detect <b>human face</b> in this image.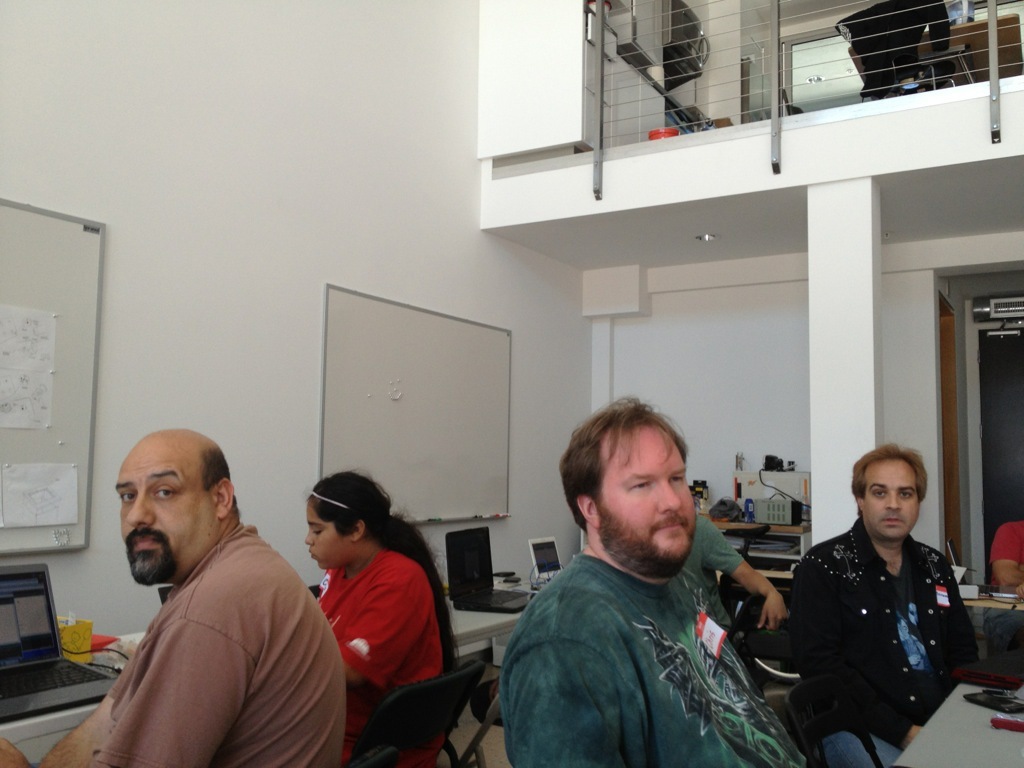
Detection: left=303, top=502, right=352, bottom=571.
